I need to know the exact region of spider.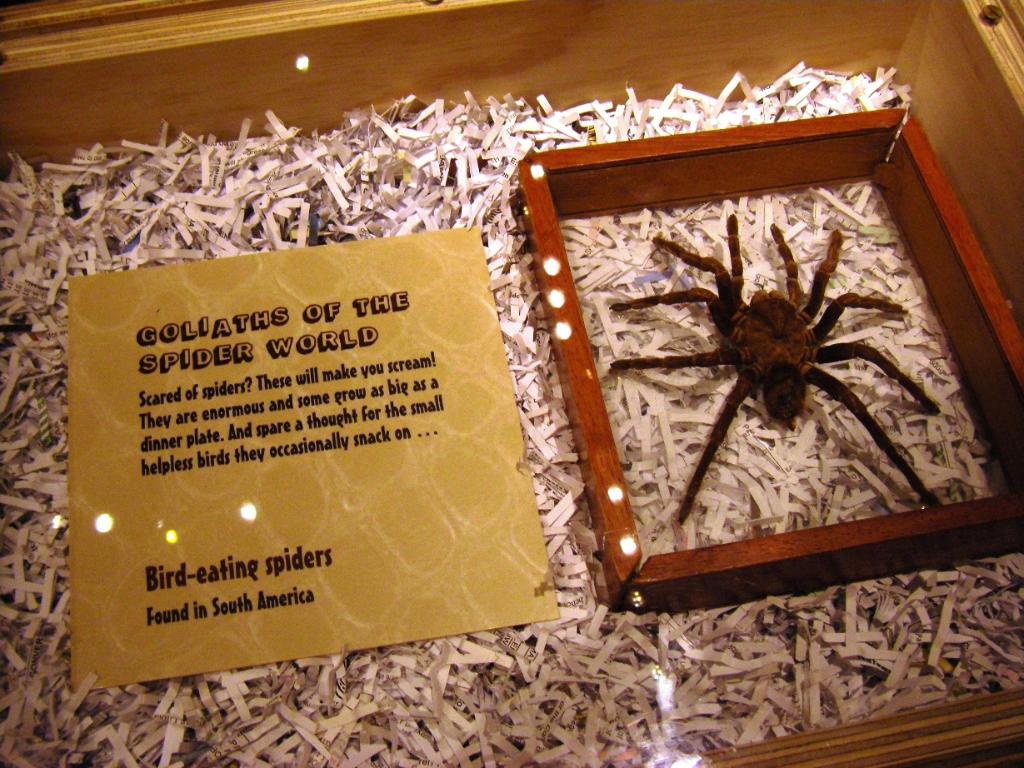
Region: (left=609, top=213, right=947, bottom=521).
